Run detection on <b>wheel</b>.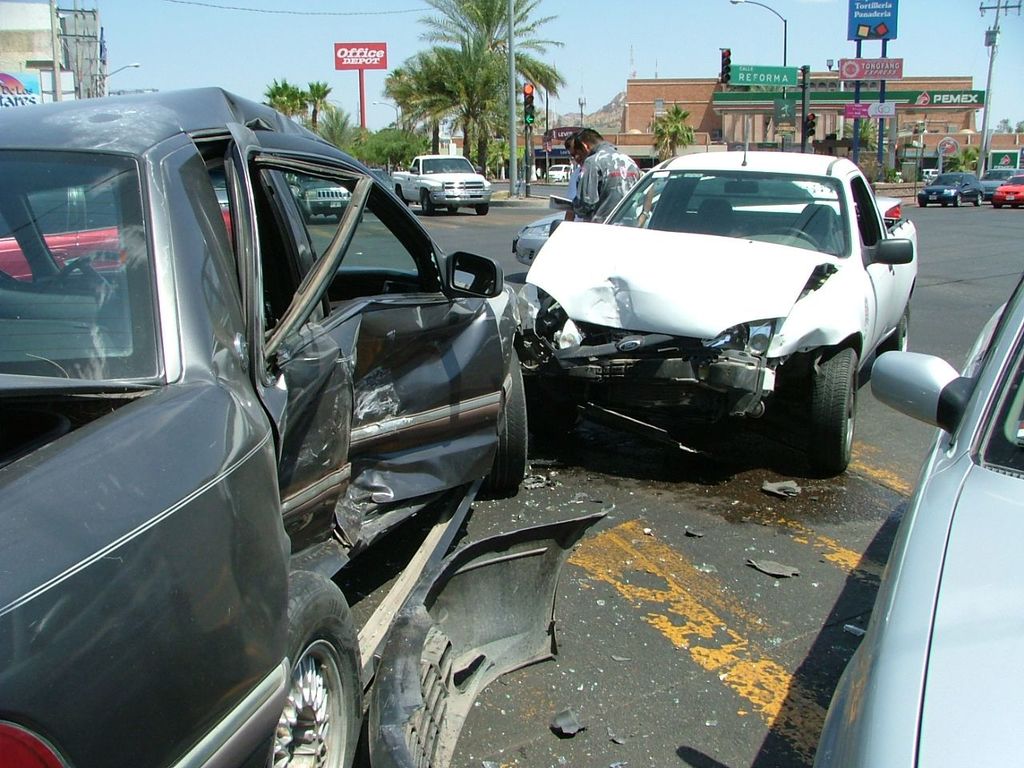
Result: box(448, 207, 462, 213).
